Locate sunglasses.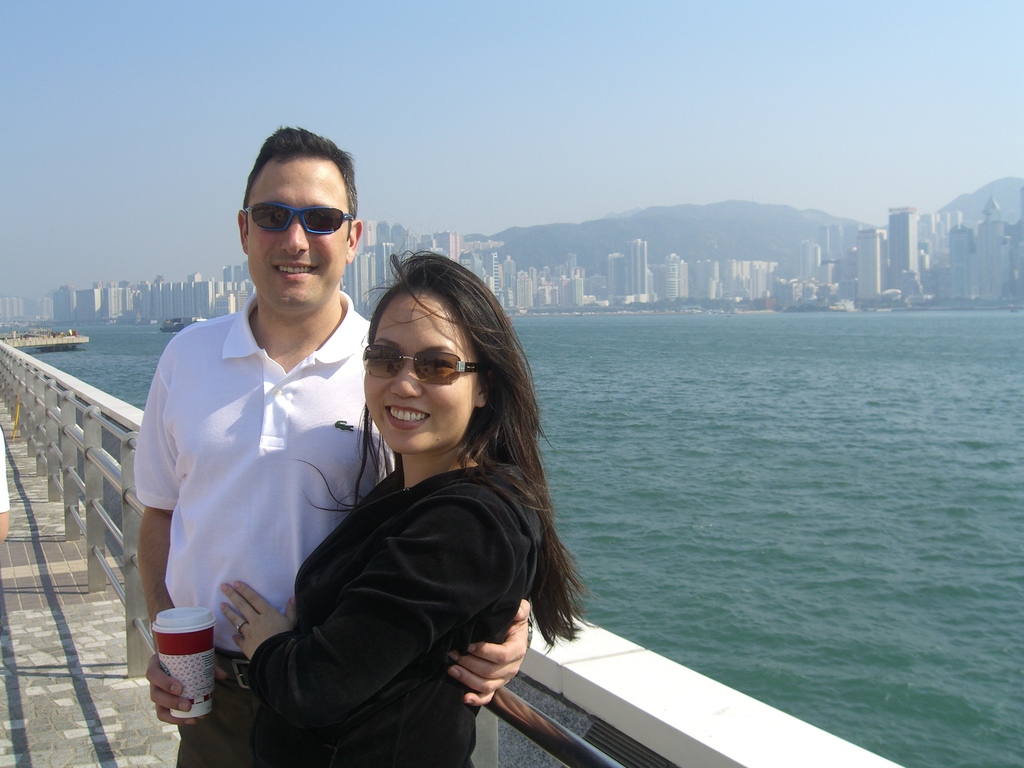
Bounding box: [x1=243, y1=202, x2=356, y2=233].
